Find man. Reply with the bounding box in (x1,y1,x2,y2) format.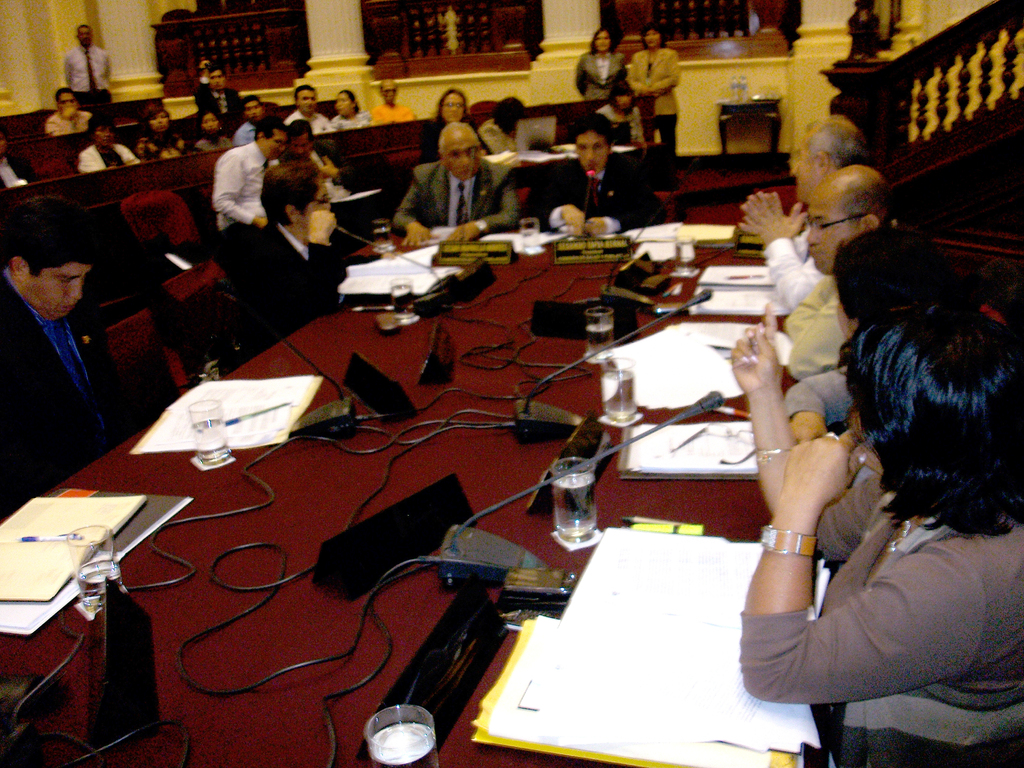
(736,111,863,307).
